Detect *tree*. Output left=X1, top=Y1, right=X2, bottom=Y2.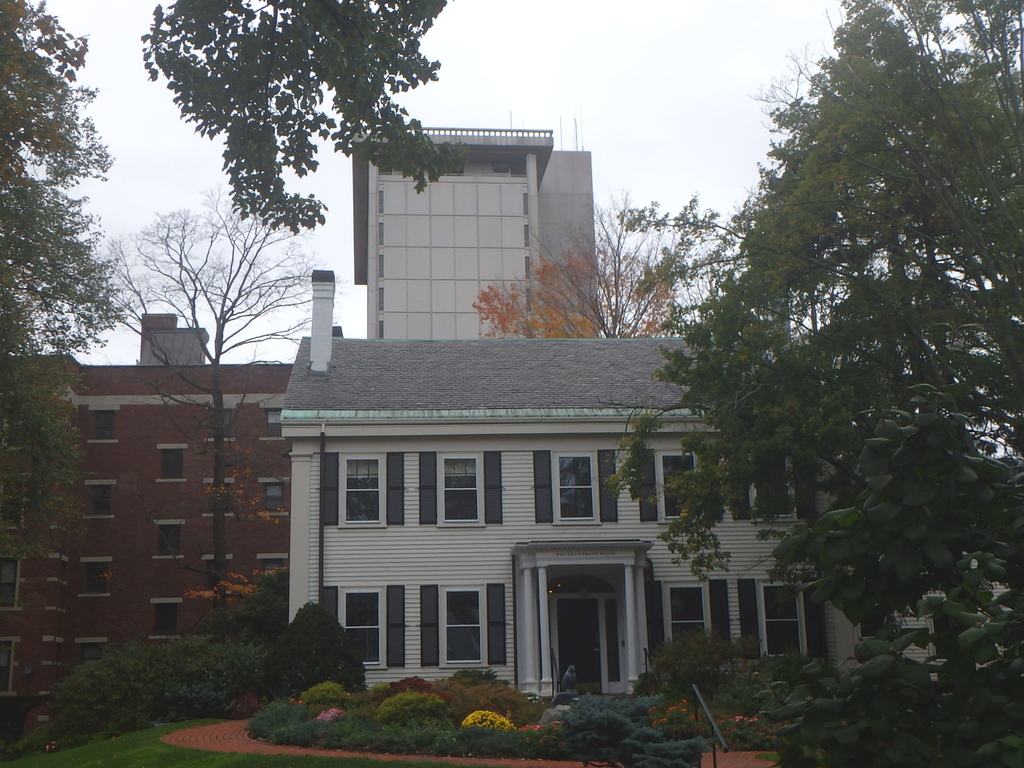
left=590, top=188, right=748, bottom=342.
